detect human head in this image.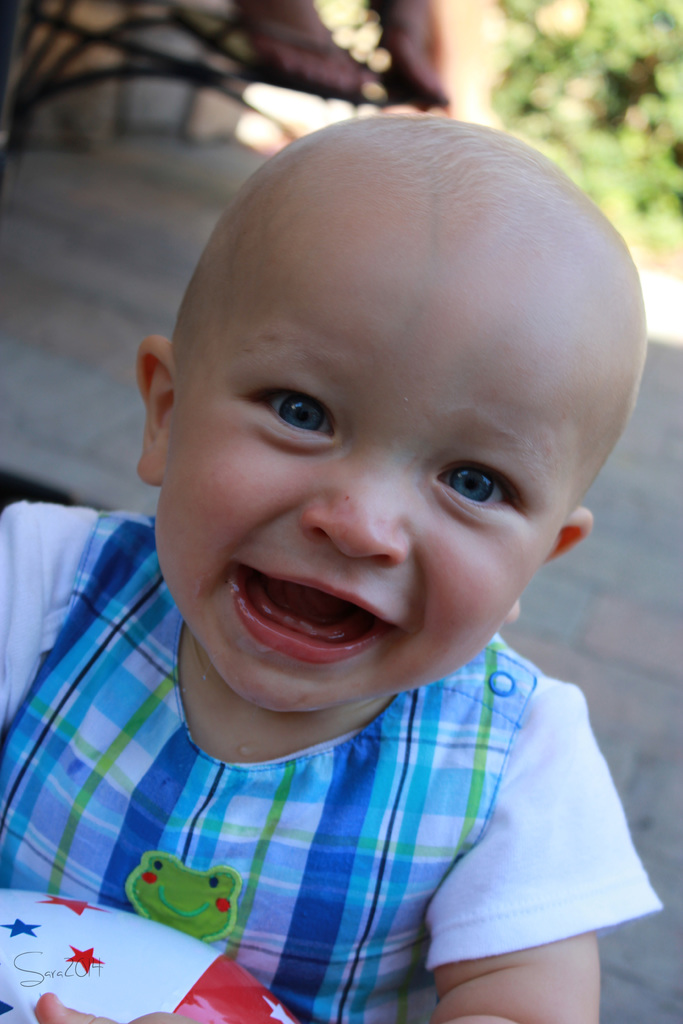
Detection: Rect(147, 99, 651, 528).
